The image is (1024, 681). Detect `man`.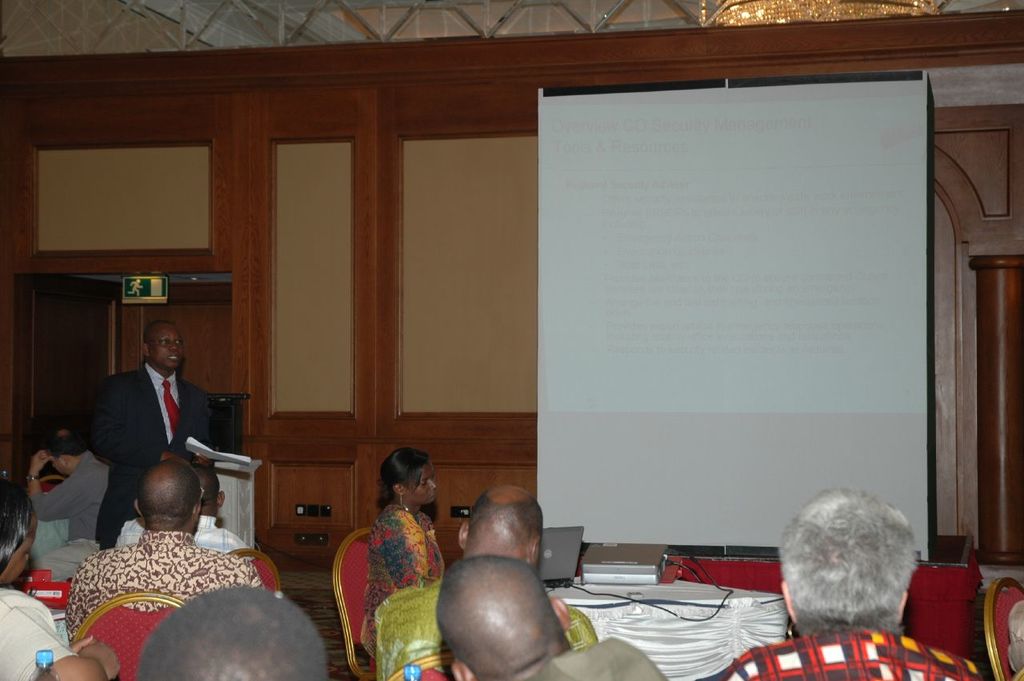
Detection: BBox(130, 587, 338, 680).
